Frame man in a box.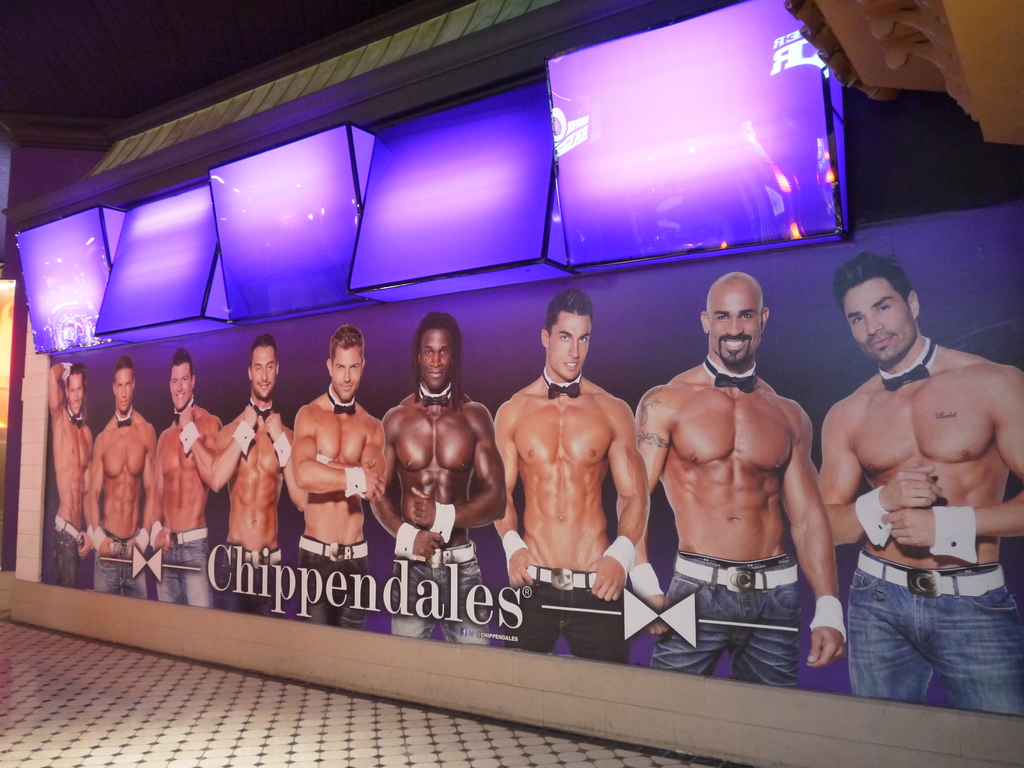
<box>818,253,1023,721</box>.
